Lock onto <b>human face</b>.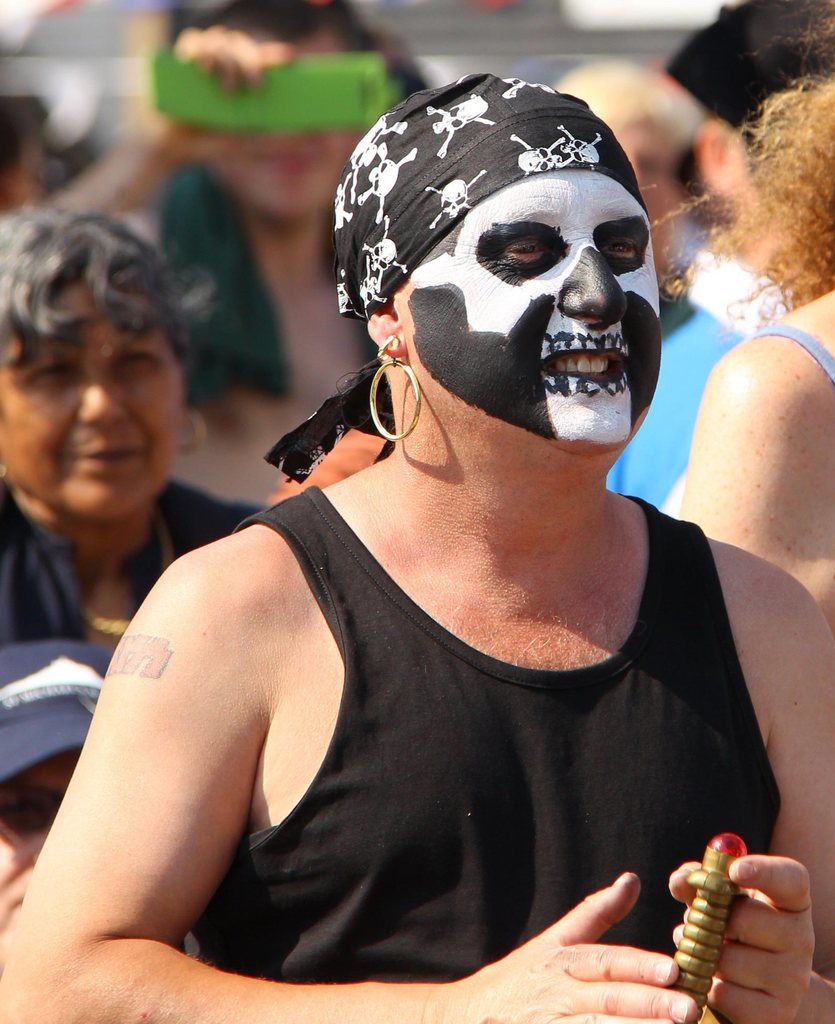
Locked: bbox=[401, 166, 664, 442].
